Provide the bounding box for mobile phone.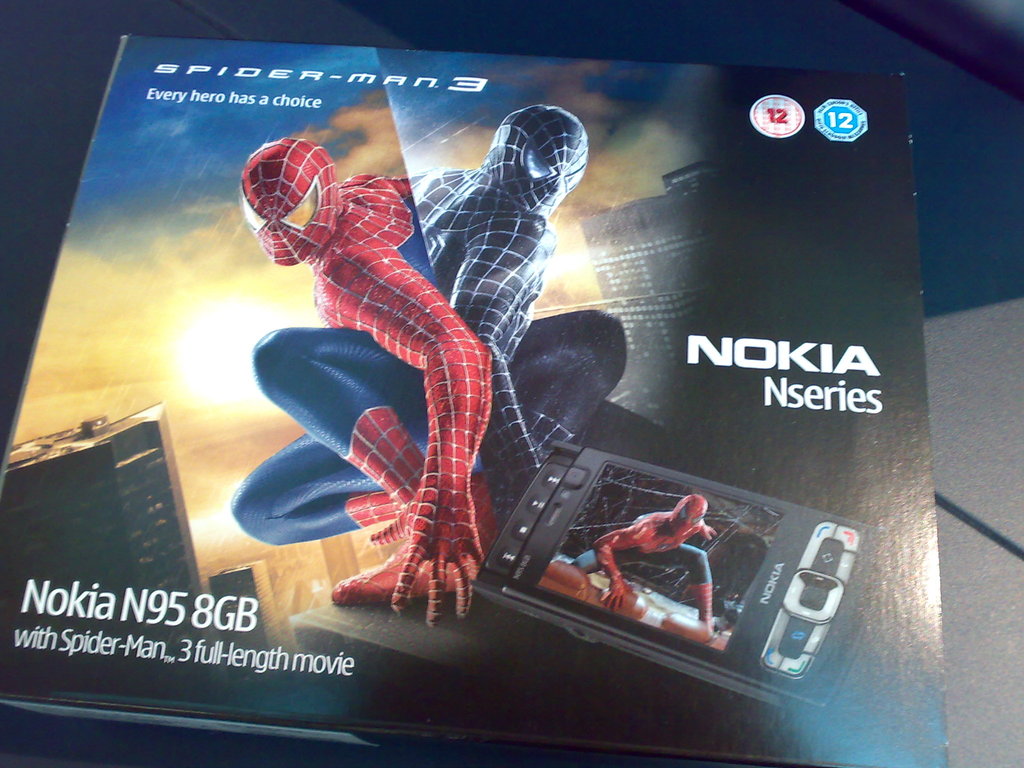
<box>474,438,886,720</box>.
